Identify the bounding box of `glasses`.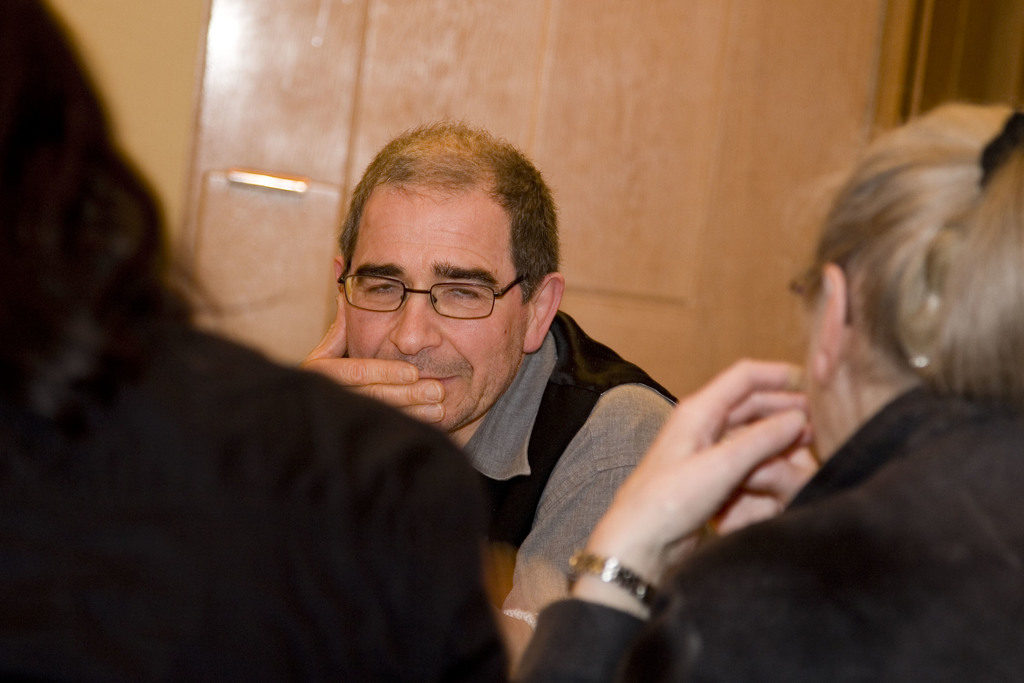
(x1=321, y1=256, x2=536, y2=325).
